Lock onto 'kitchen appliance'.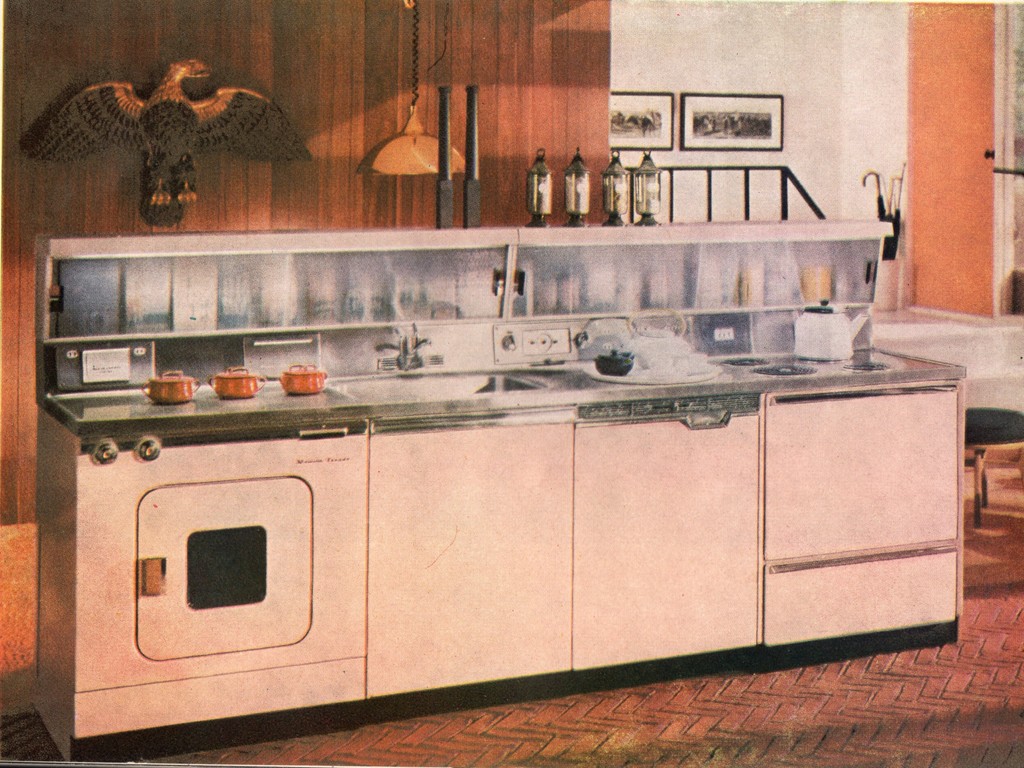
Locked: bbox=[281, 370, 334, 395].
